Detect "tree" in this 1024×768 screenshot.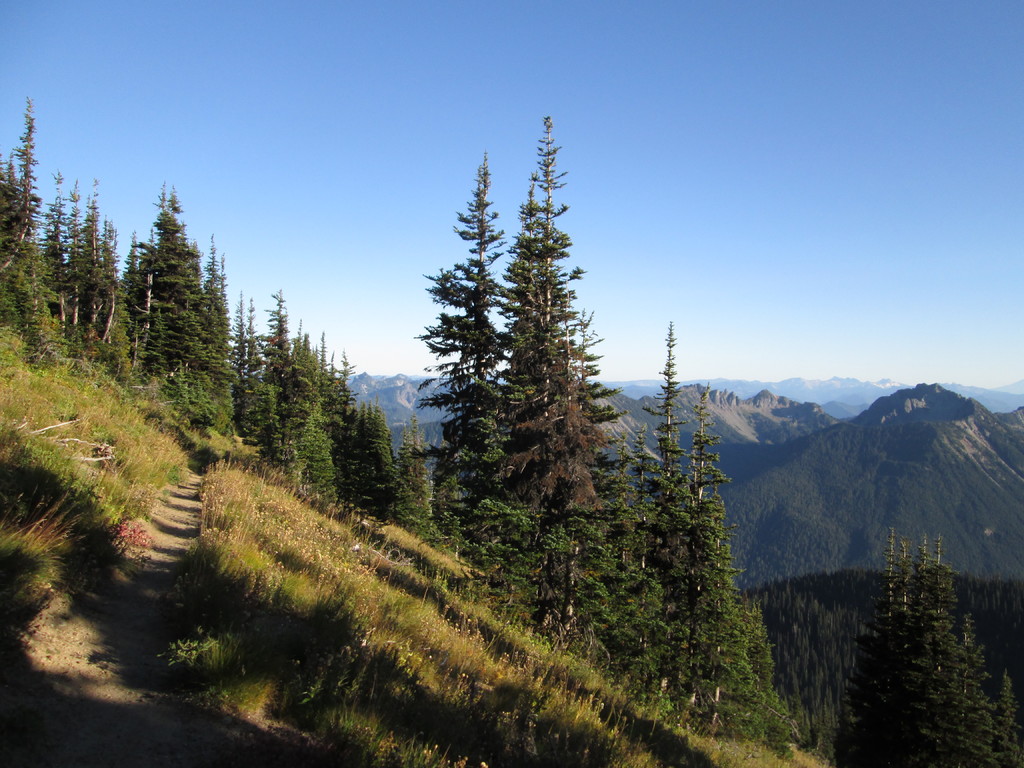
Detection: 41, 164, 63, 324.
